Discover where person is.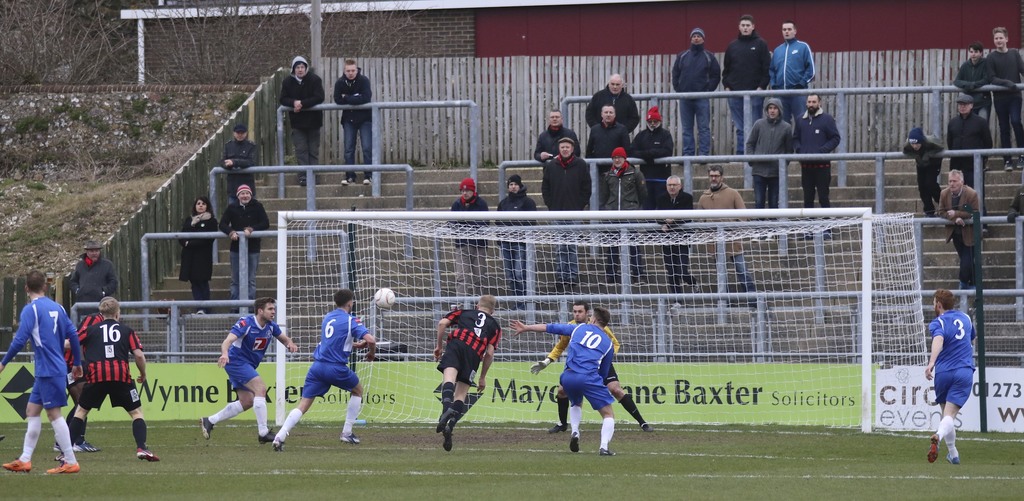
Discovered at bbox=[674, 26, 717, 164].
